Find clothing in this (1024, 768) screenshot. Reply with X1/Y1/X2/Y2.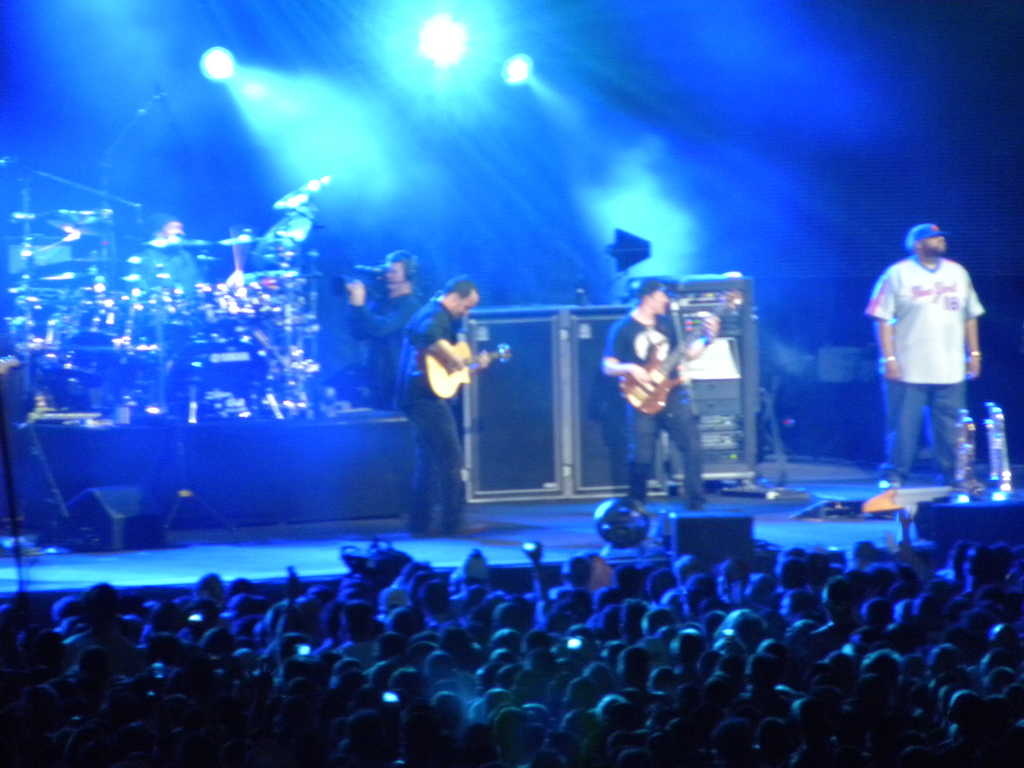
865/253/991/478.
